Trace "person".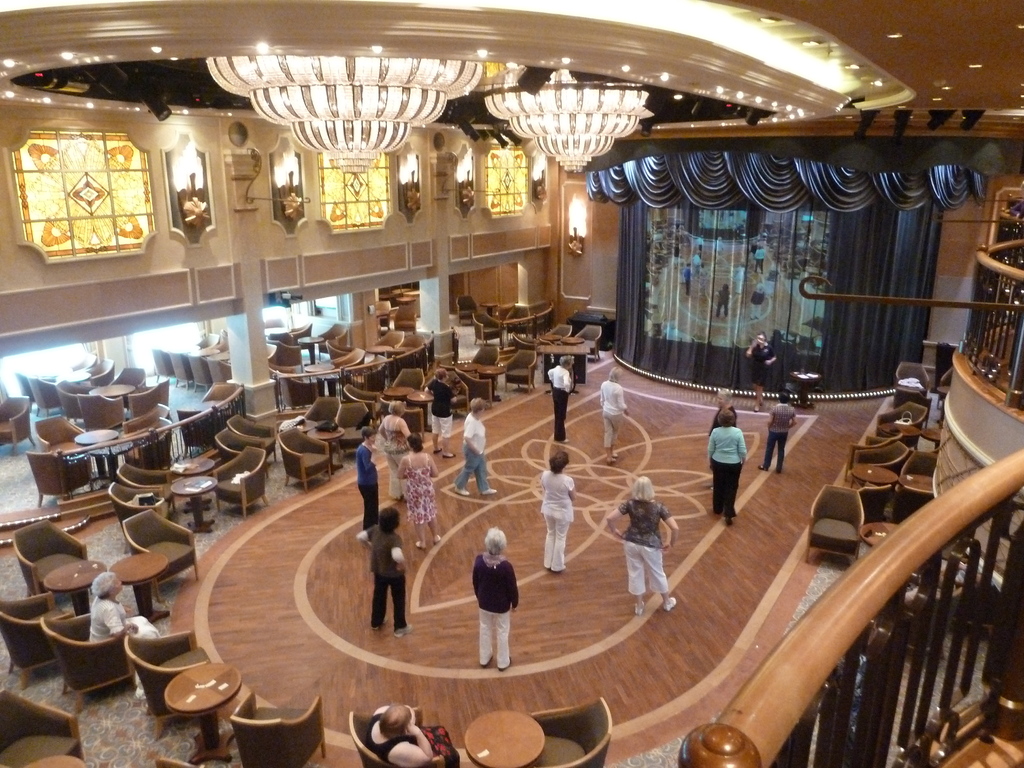
Traced to 758:392:794:472.
